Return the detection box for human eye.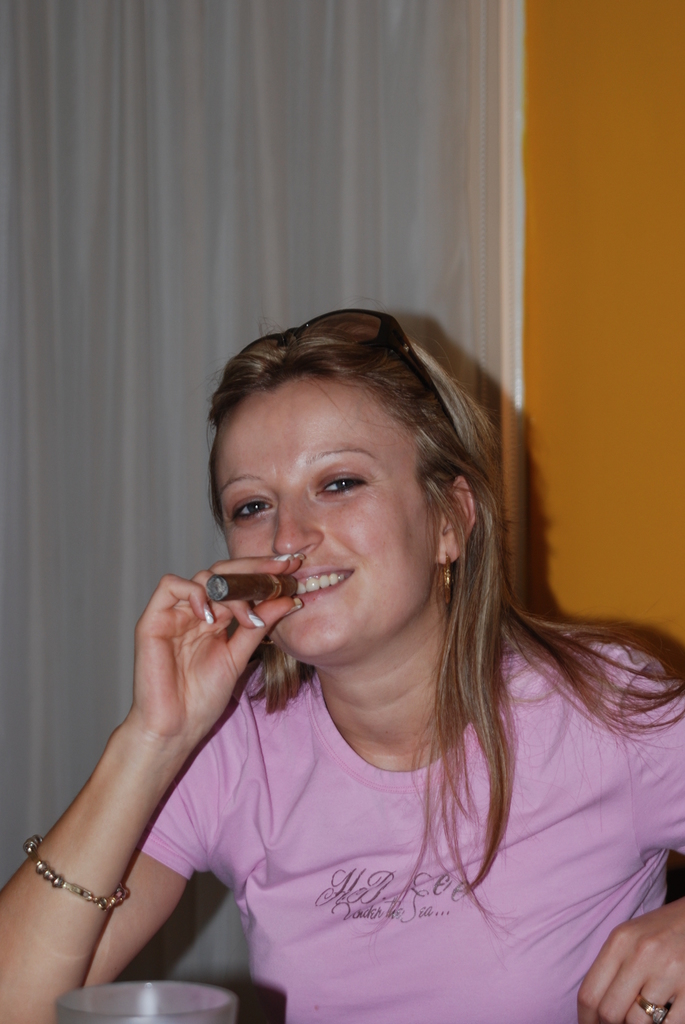
bbox(315, 469, 374, 501).
